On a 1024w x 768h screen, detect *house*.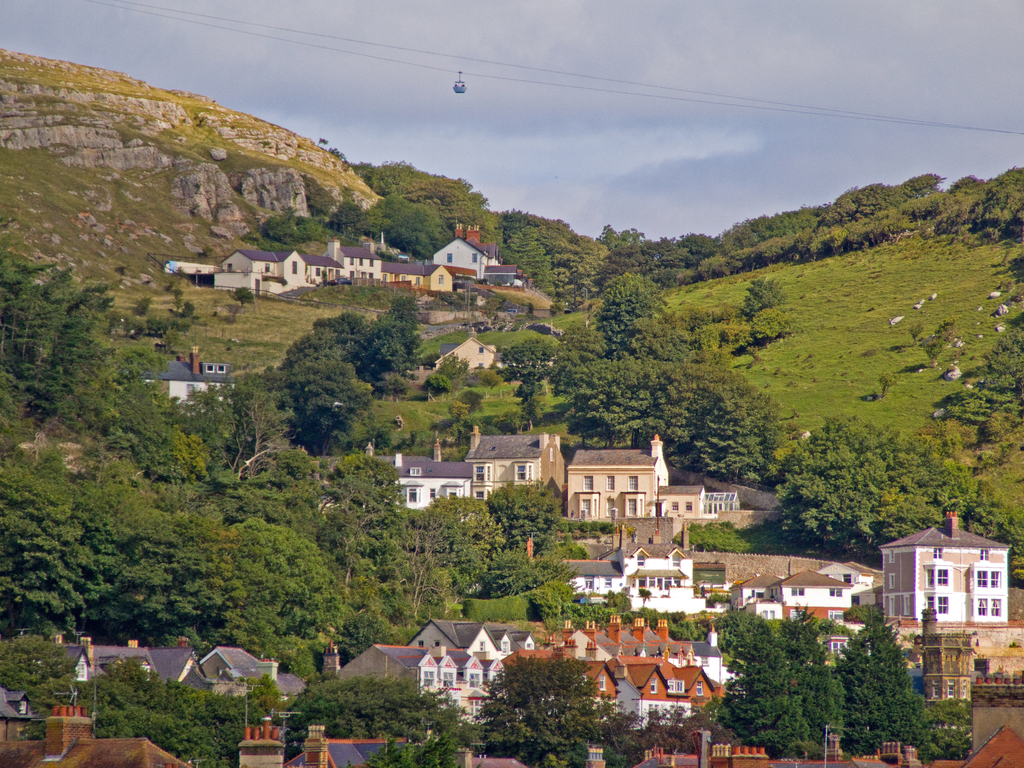
l=465, t=433, r=563, b=518.
